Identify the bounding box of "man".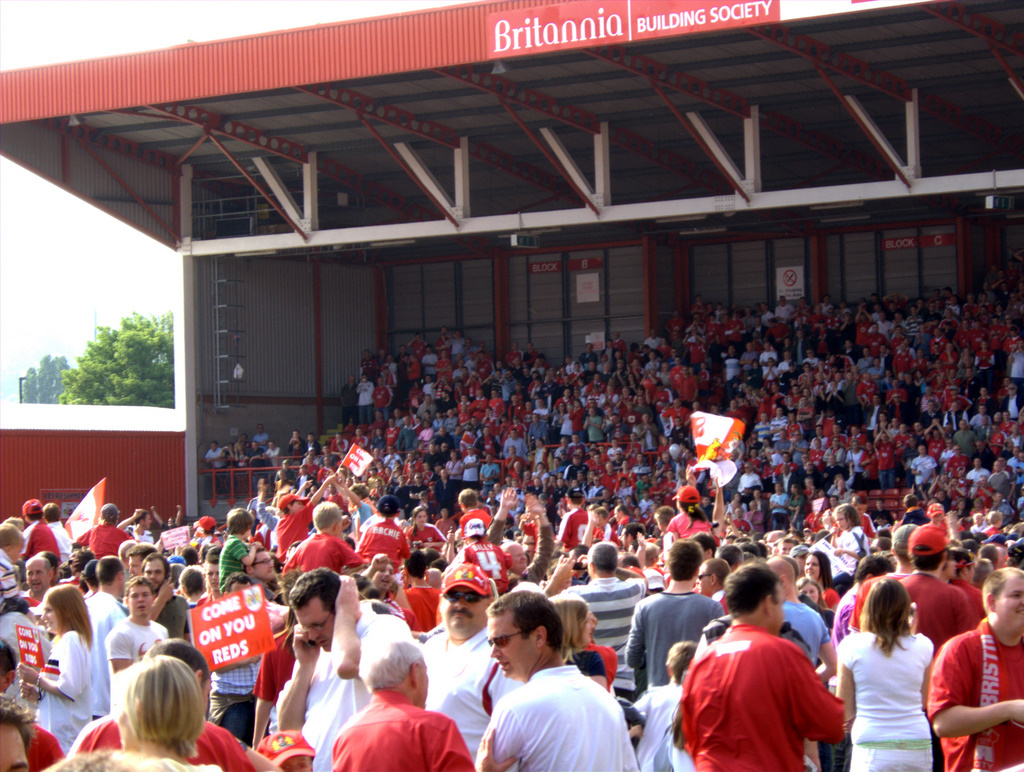
left=548, top=542, right=647, bottom=701.
